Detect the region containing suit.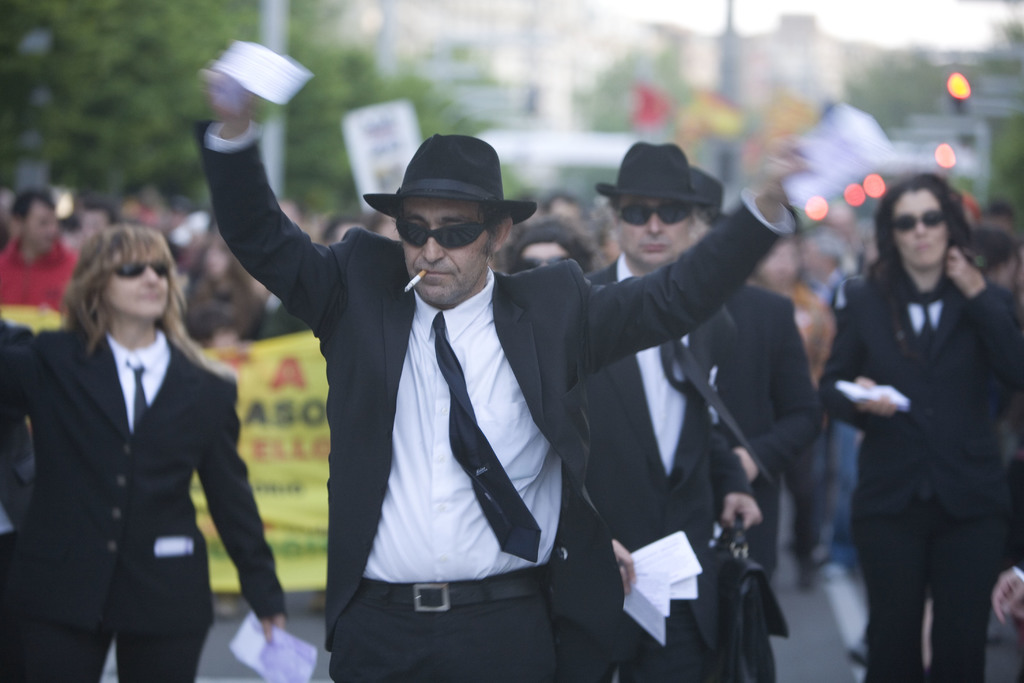
x1=825, y1=277, x2=1023, y2=682.
